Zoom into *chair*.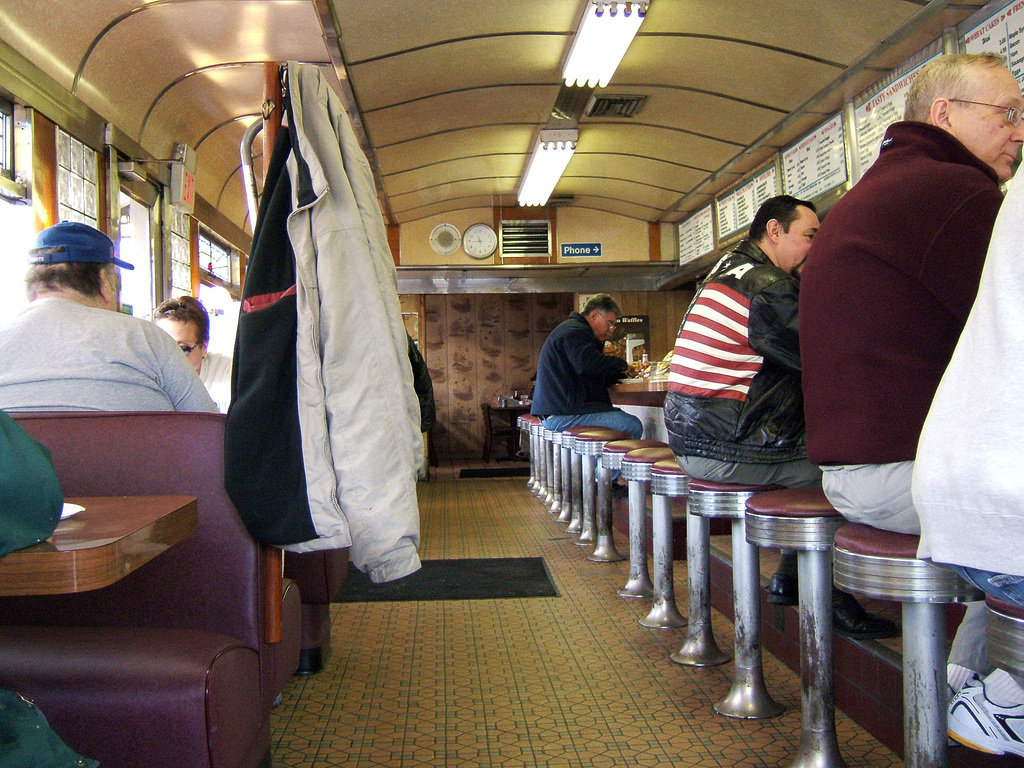
Zoom target: locate(602, 435, 666, 600).
